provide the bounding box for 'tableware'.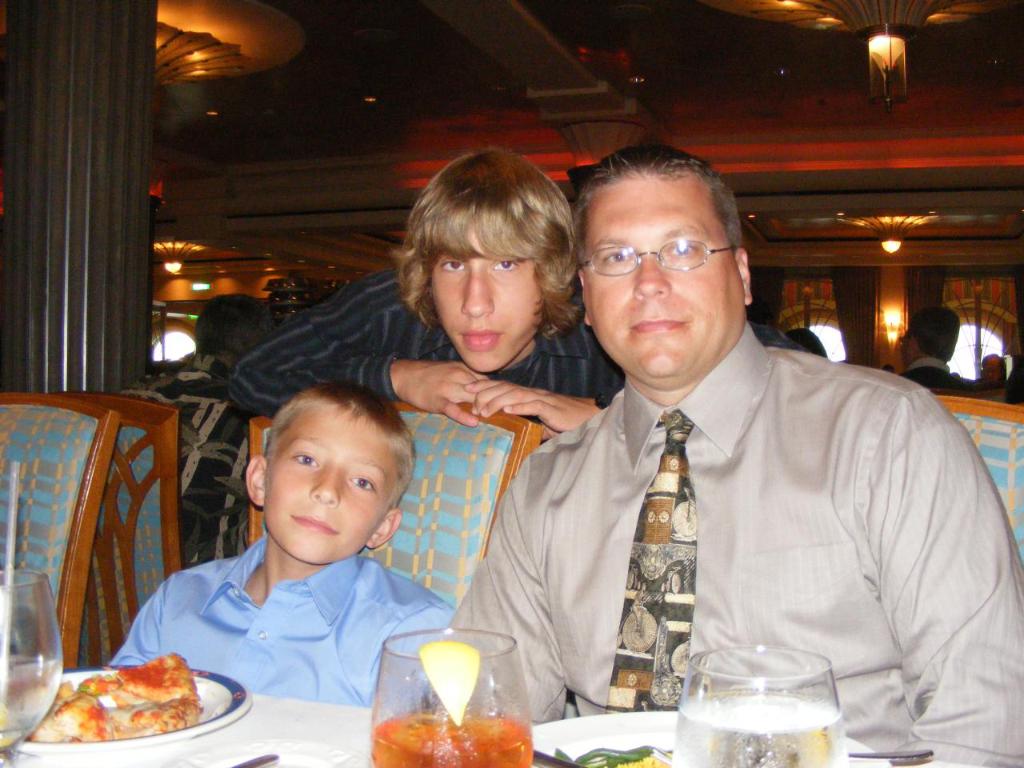
select_region(221, 750, 277, 767).
